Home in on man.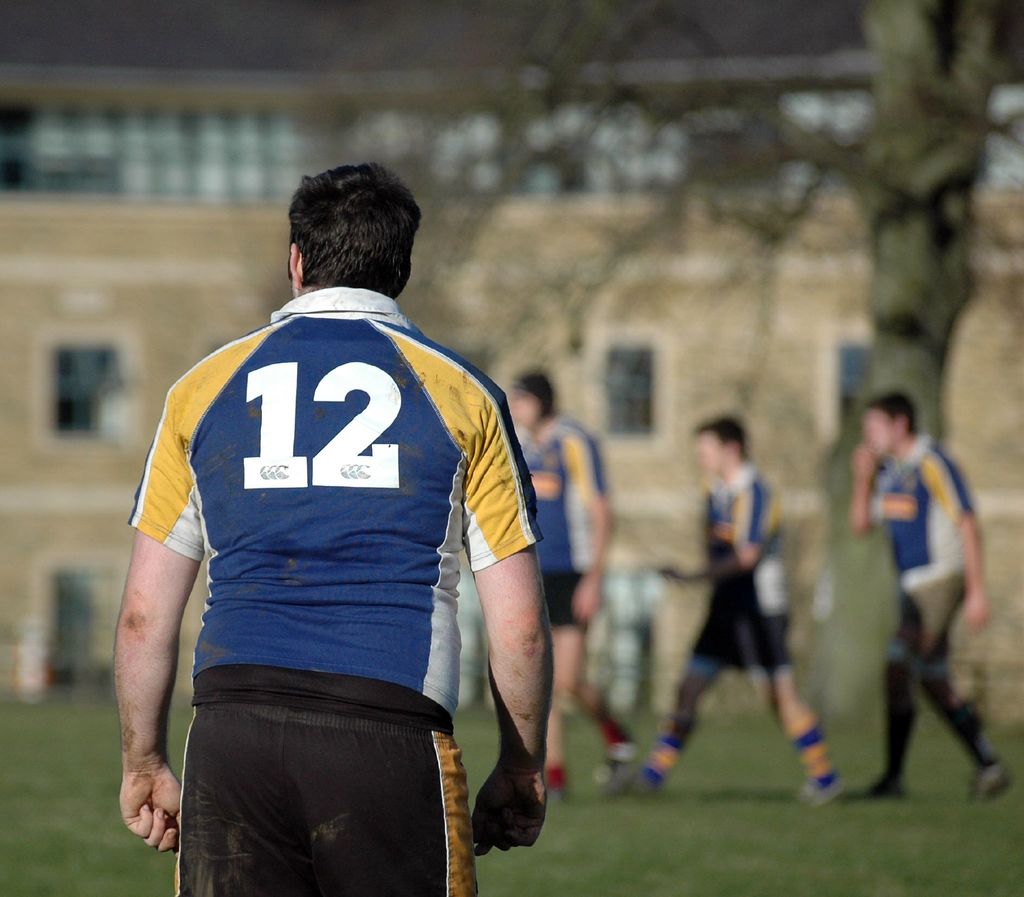
Homed in at [498,364,652,802].
